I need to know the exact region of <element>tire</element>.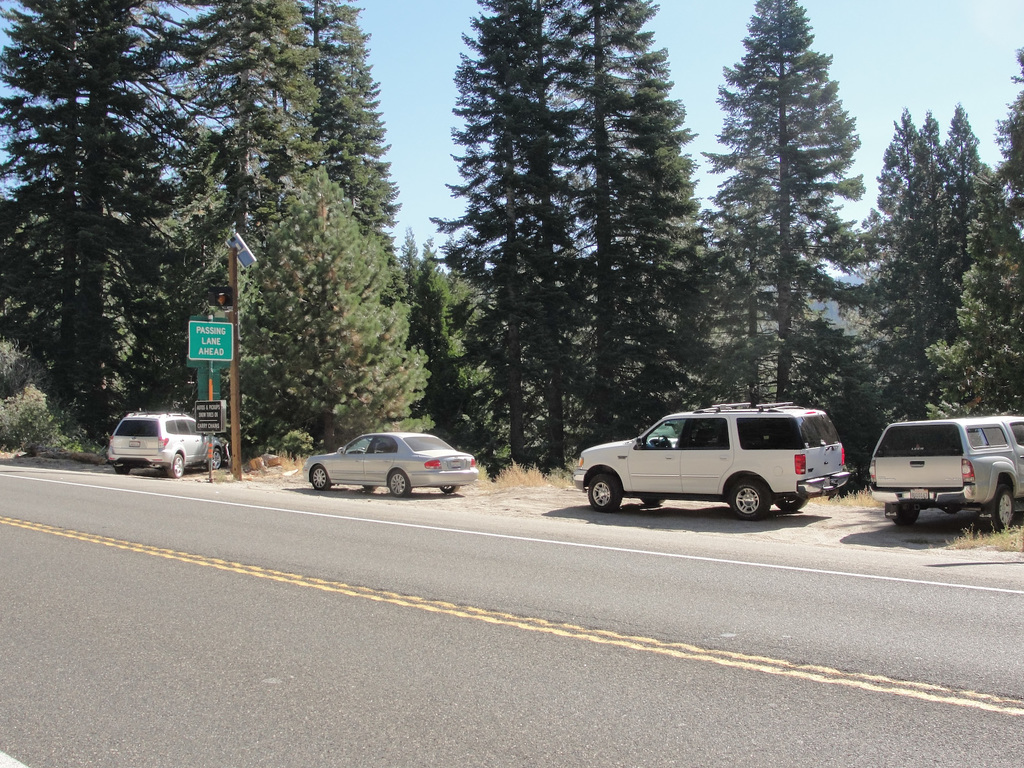
Region: [209,447,221,467].
